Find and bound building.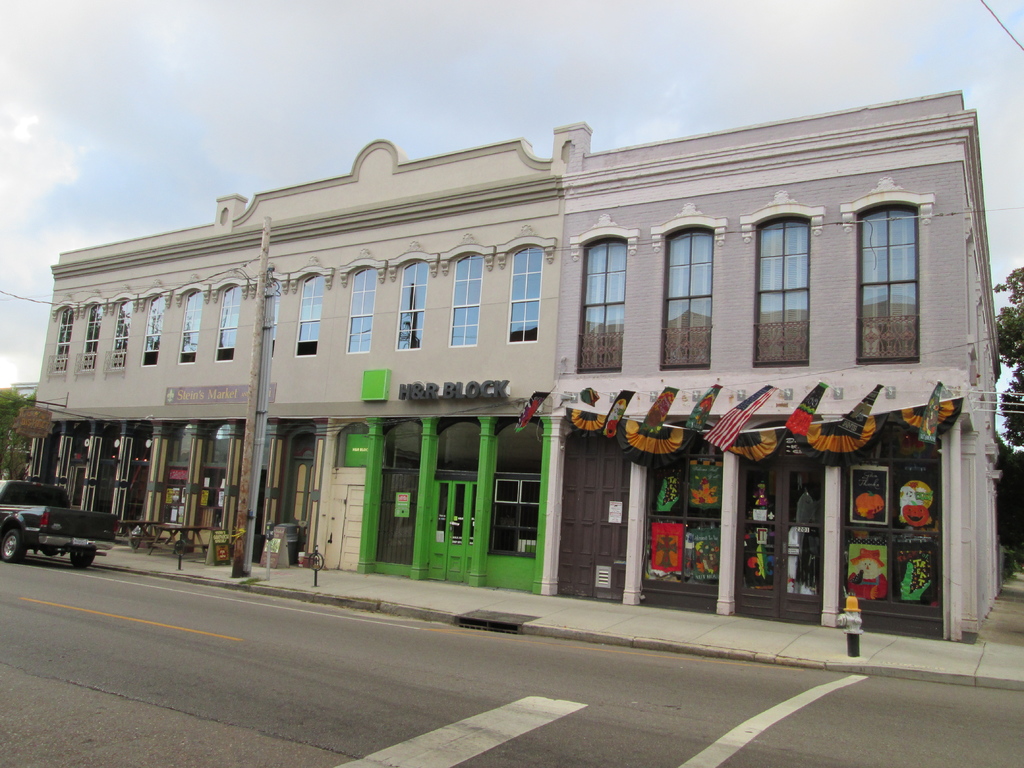
Bound: l=541, t=90, r=999, b=642.
